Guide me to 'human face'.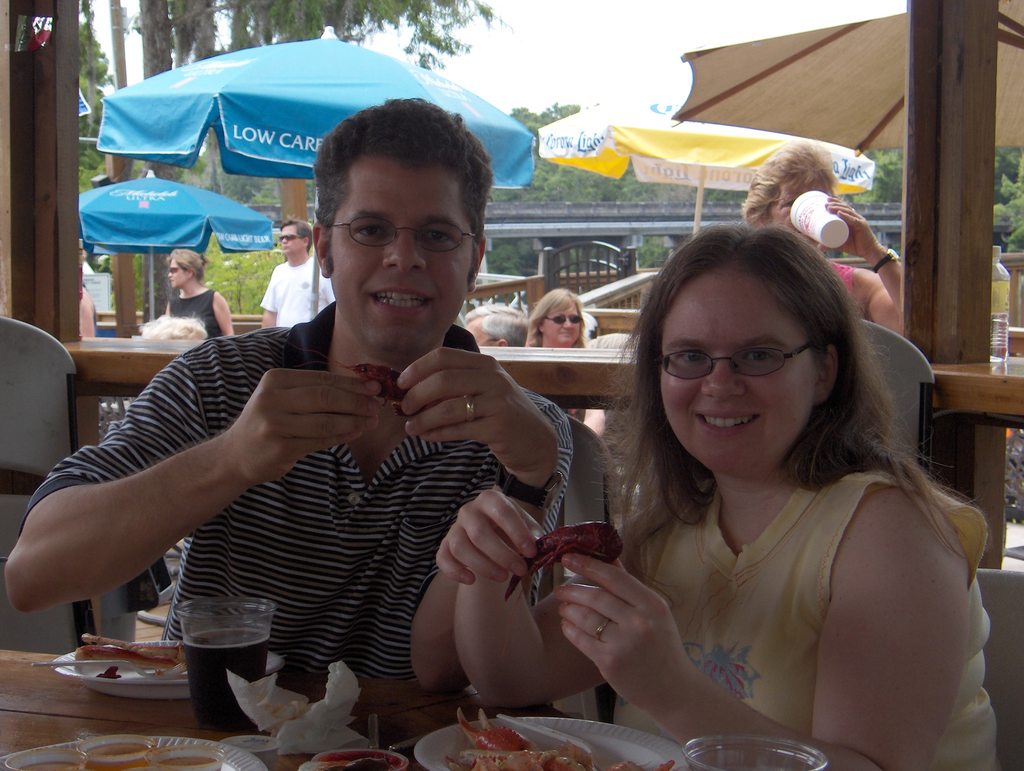
Guidance: {"left": 654, "top": 289, "right": 810, "bottom": 471}.
